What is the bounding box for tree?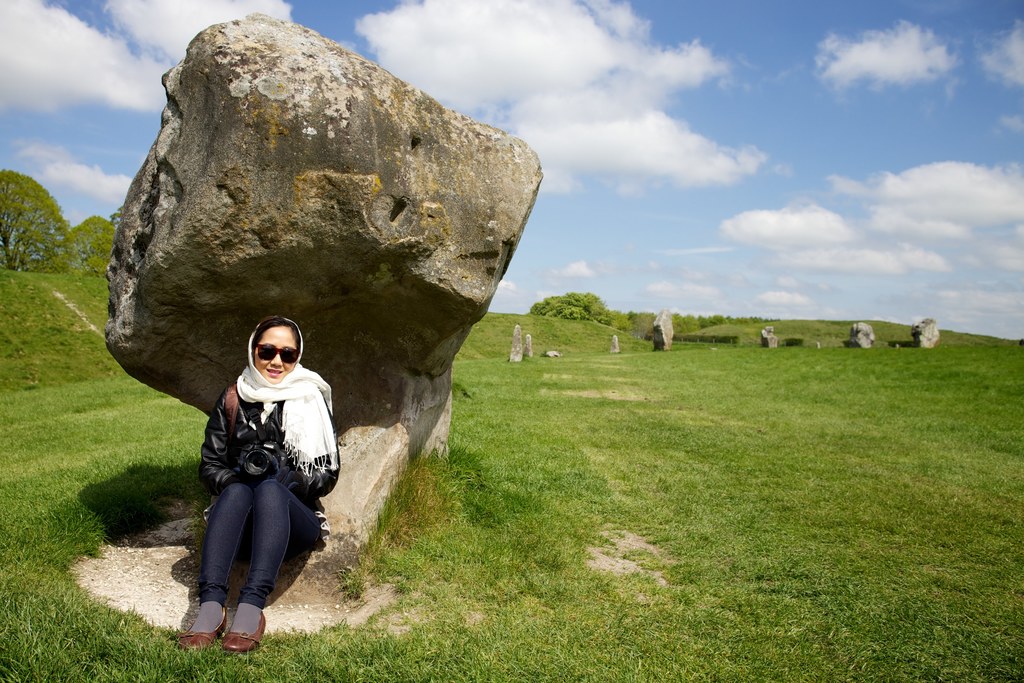
box=[66, 210, 126, 277].
